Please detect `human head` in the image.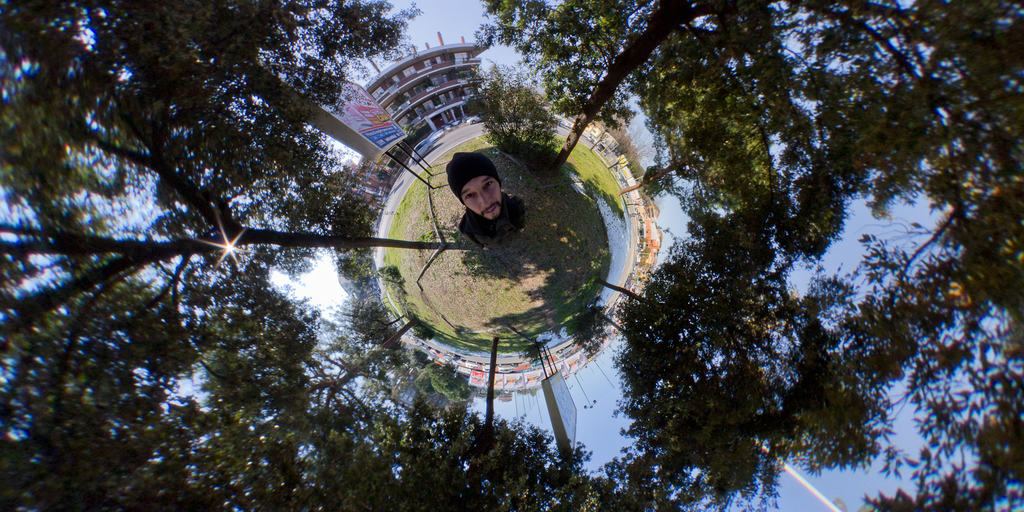
bbox(451, 151, 509, 216).
